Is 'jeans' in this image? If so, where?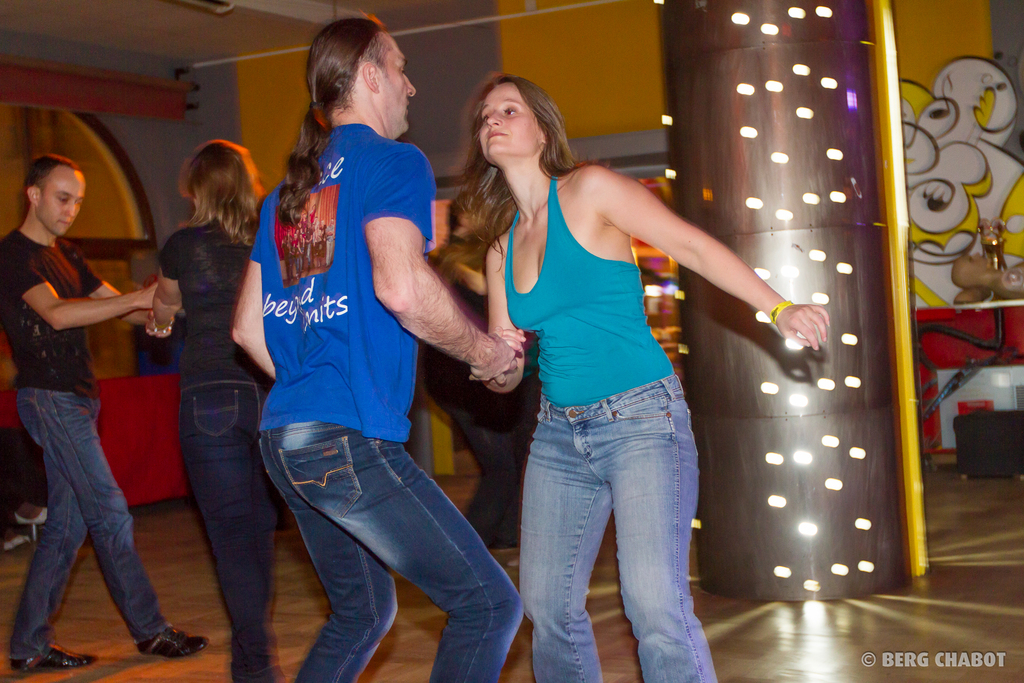
Yes, at [x1=499, y1=366, x2=717, y2=672].
